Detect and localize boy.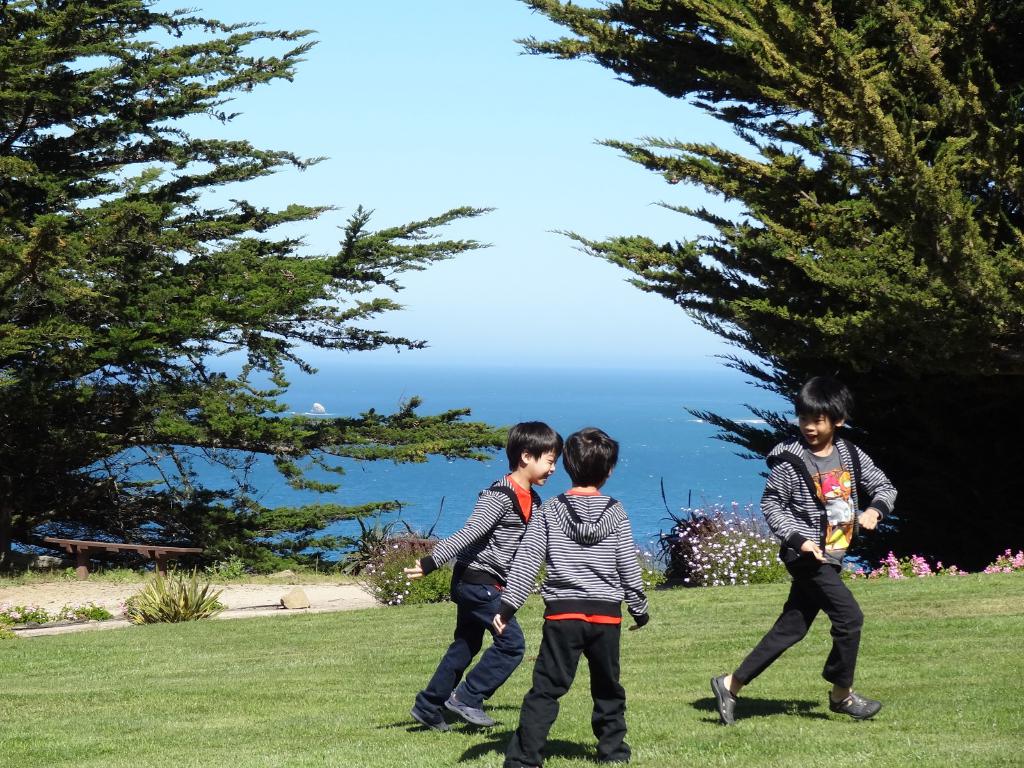
Localized at pyautogui.locateOnScreen(406, 417, 564, 725).
